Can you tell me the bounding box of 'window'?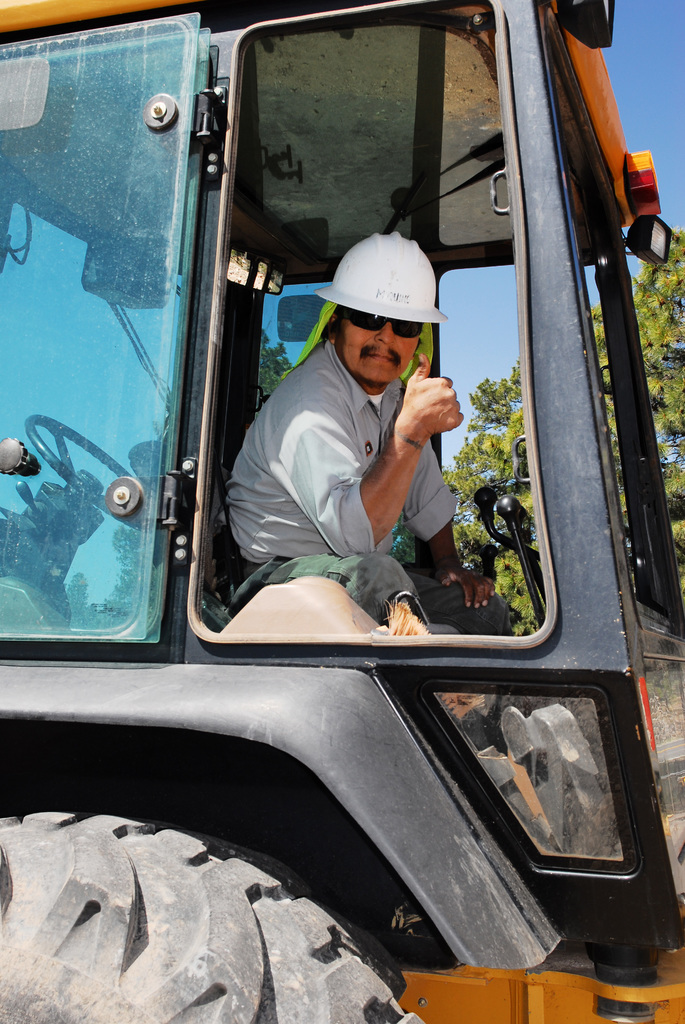
(0, 8, 190, 641).
